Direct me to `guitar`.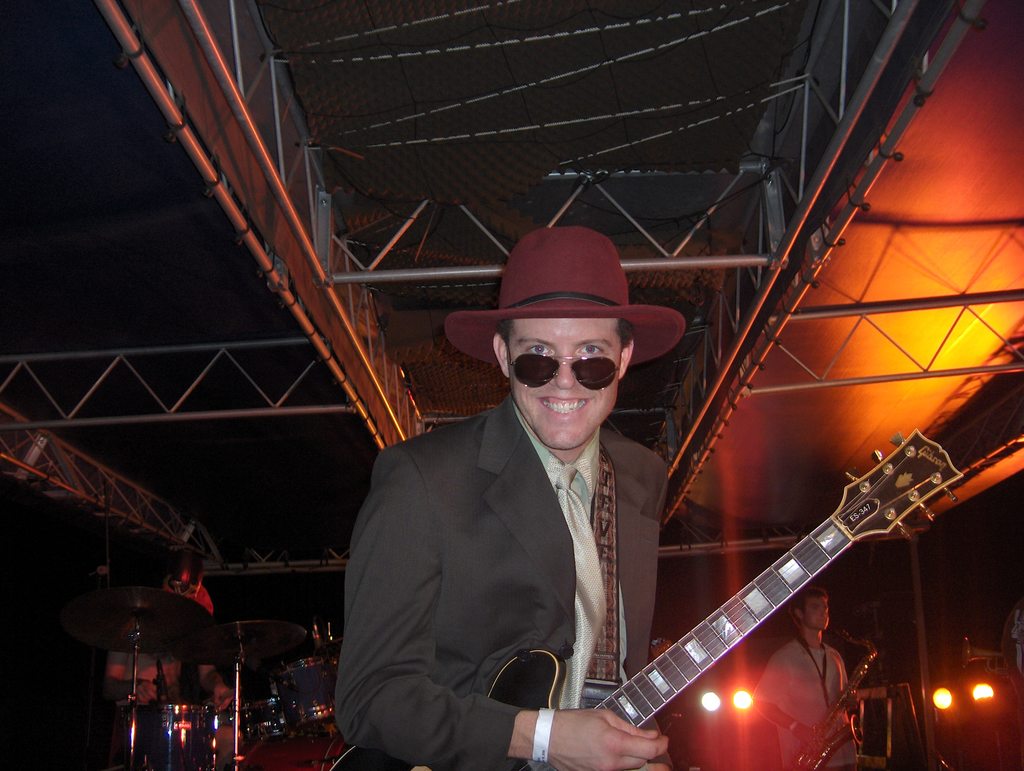
Direction: (329, 425, 966, 770).
